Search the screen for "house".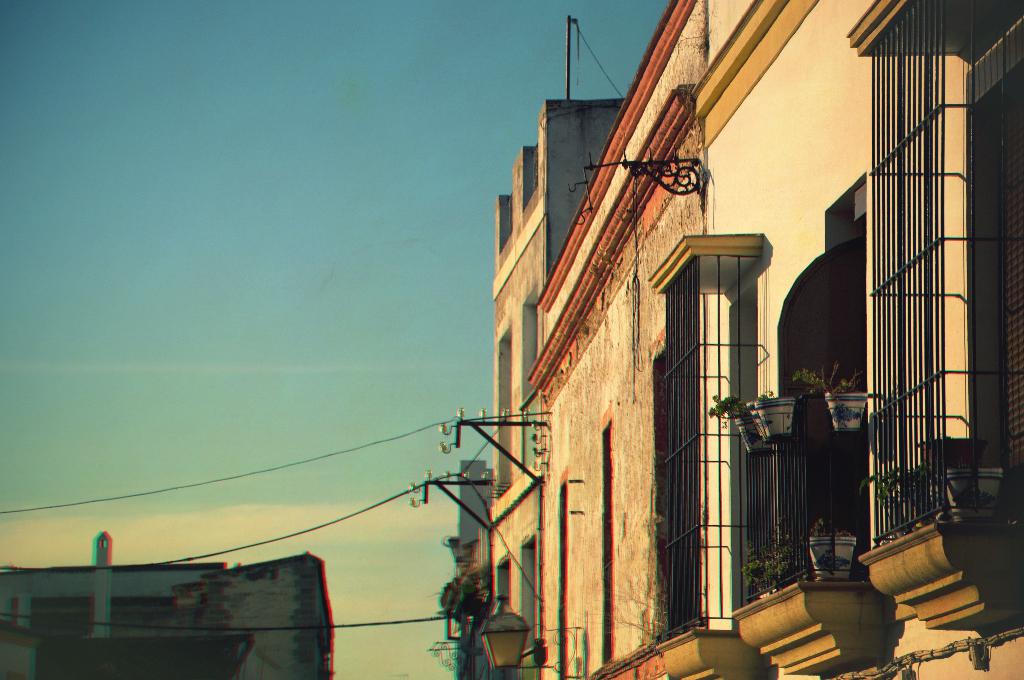
Found at 485, 0, 1023, 679.
